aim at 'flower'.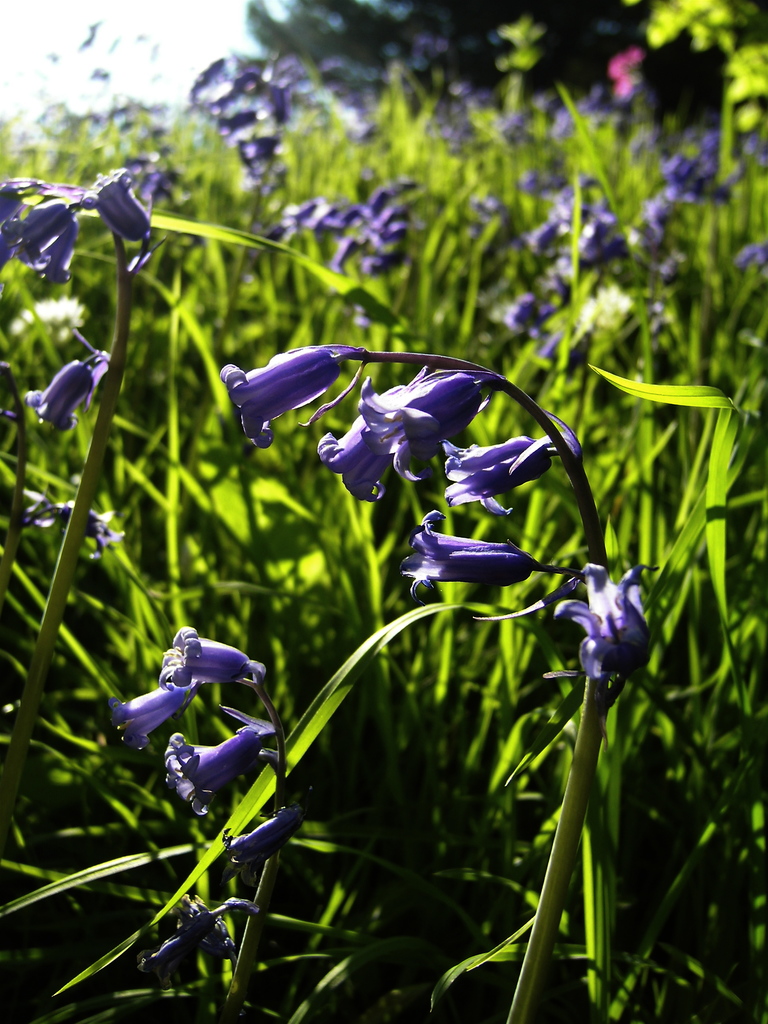
Aimed at (76,168,146,246).
